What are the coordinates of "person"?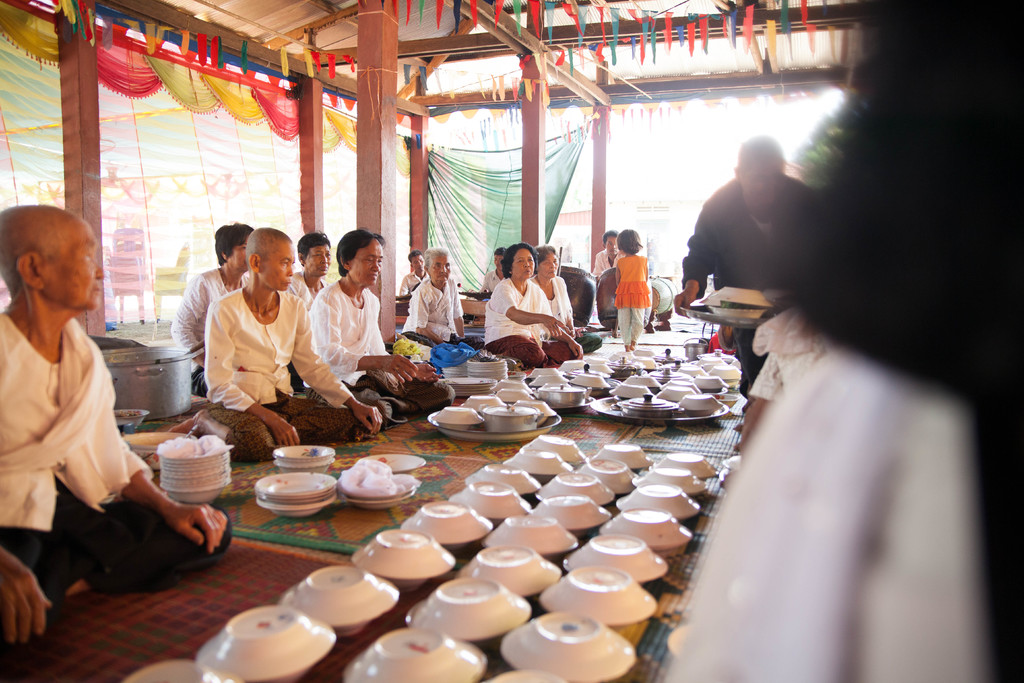
<region>668, 134, 822, 397</region>.
